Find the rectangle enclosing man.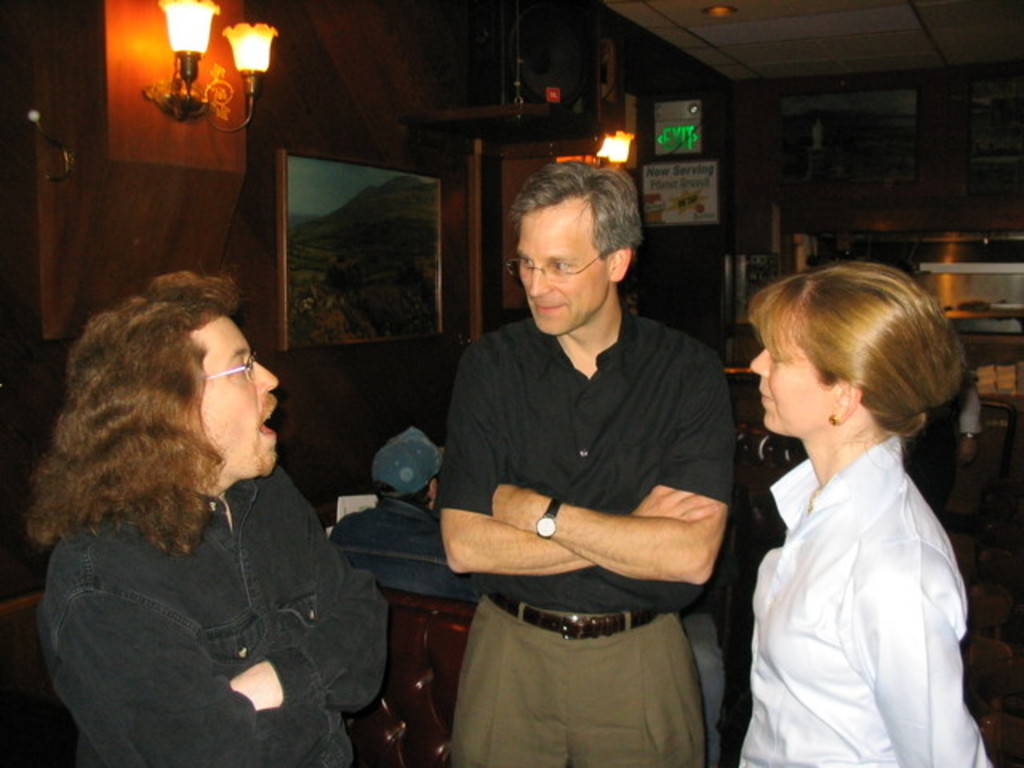
select_region(397, 162, 762, 760).
